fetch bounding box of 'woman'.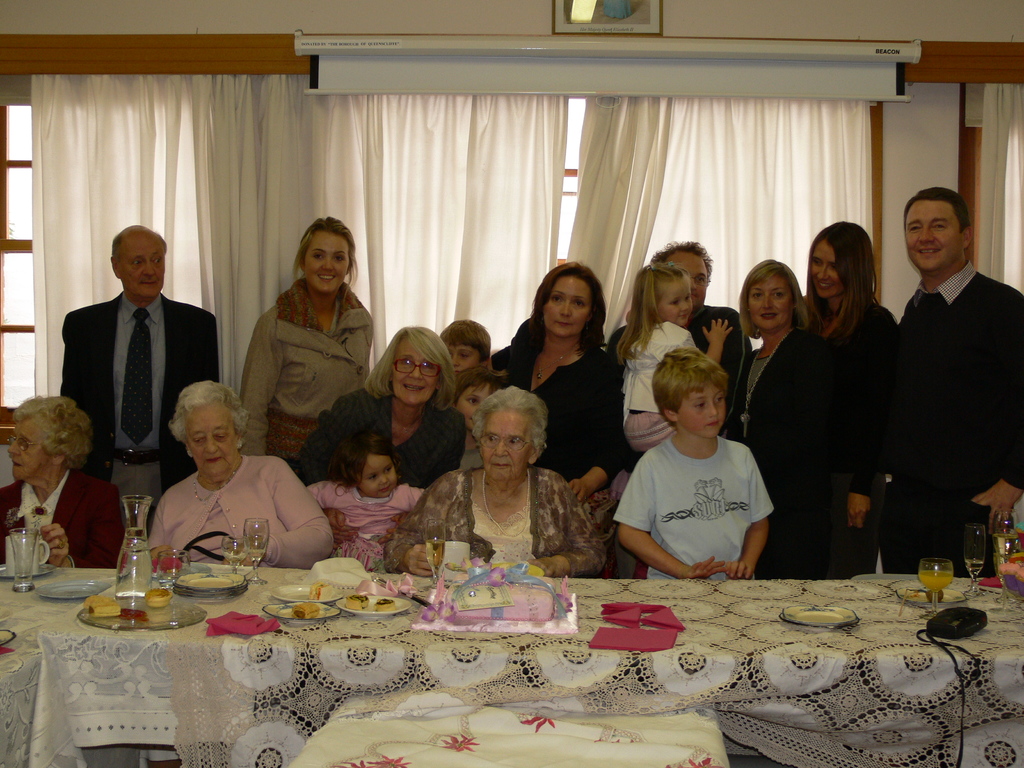
Bbox: <region>376, 385, 604, 584</region>.
